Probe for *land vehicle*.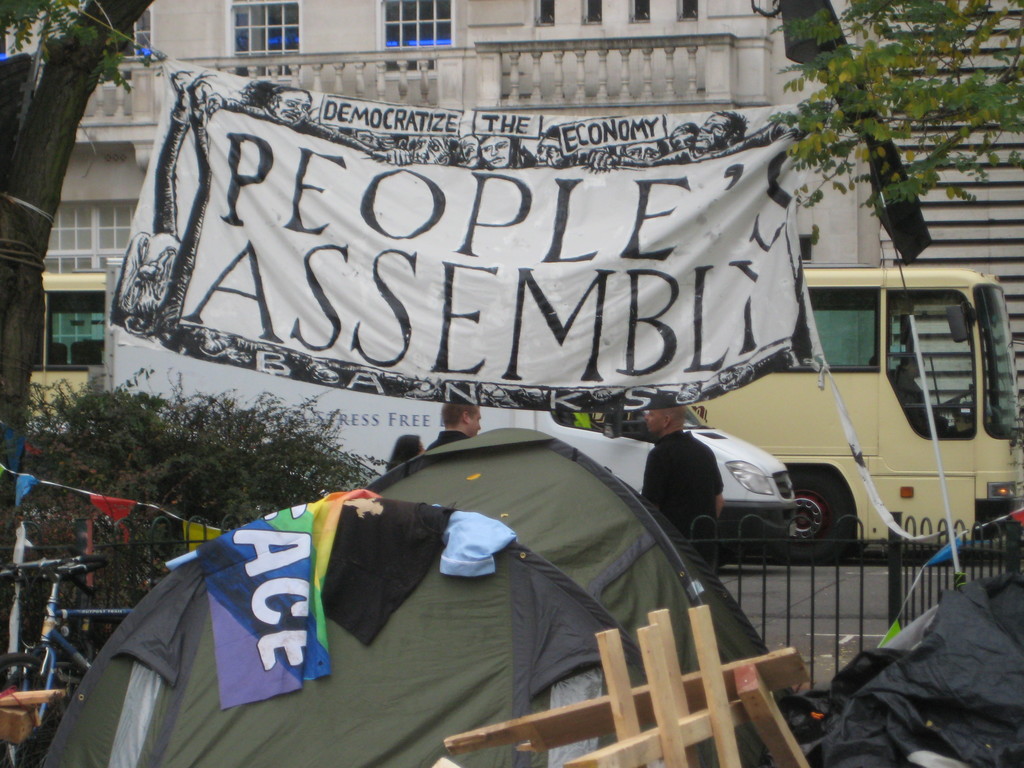
Probe result: 24, 265, 1023, 568.
